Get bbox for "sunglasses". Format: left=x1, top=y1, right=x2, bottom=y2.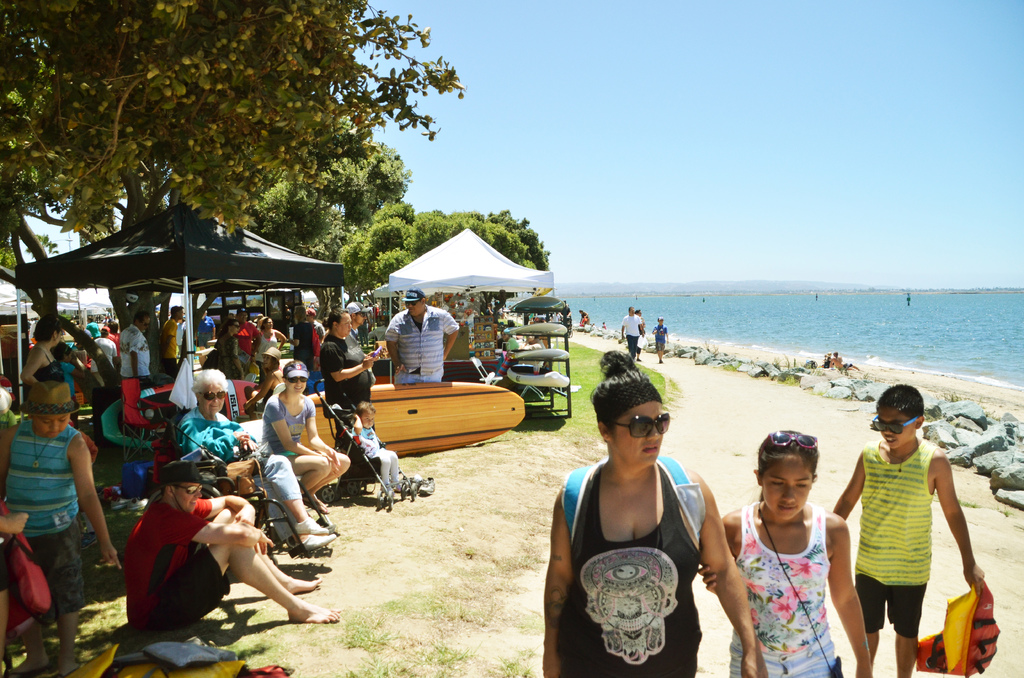
left=203, top=389, right=229, bottom=402.
